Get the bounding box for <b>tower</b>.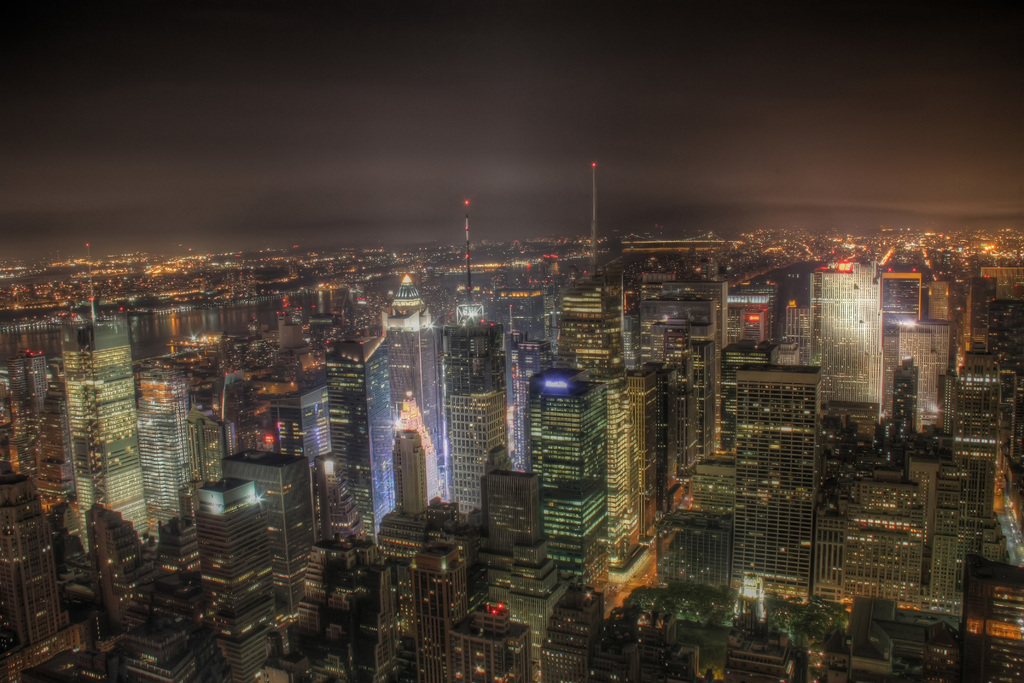
(881, 353, 918, 458).
